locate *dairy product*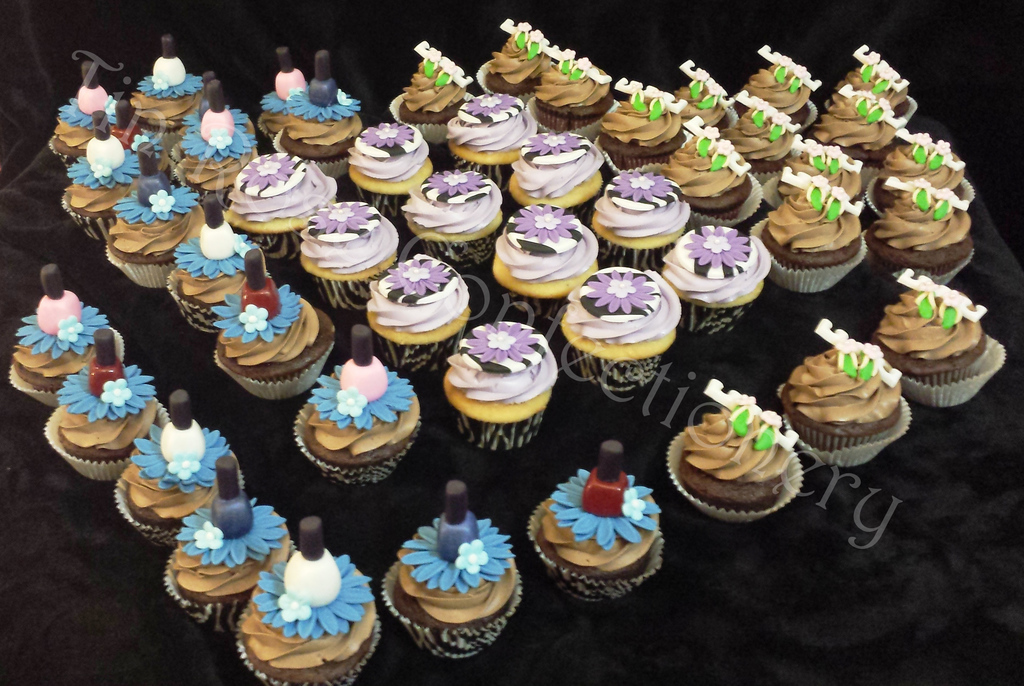
<bbox>114, 184, 237, 255</bbox>
